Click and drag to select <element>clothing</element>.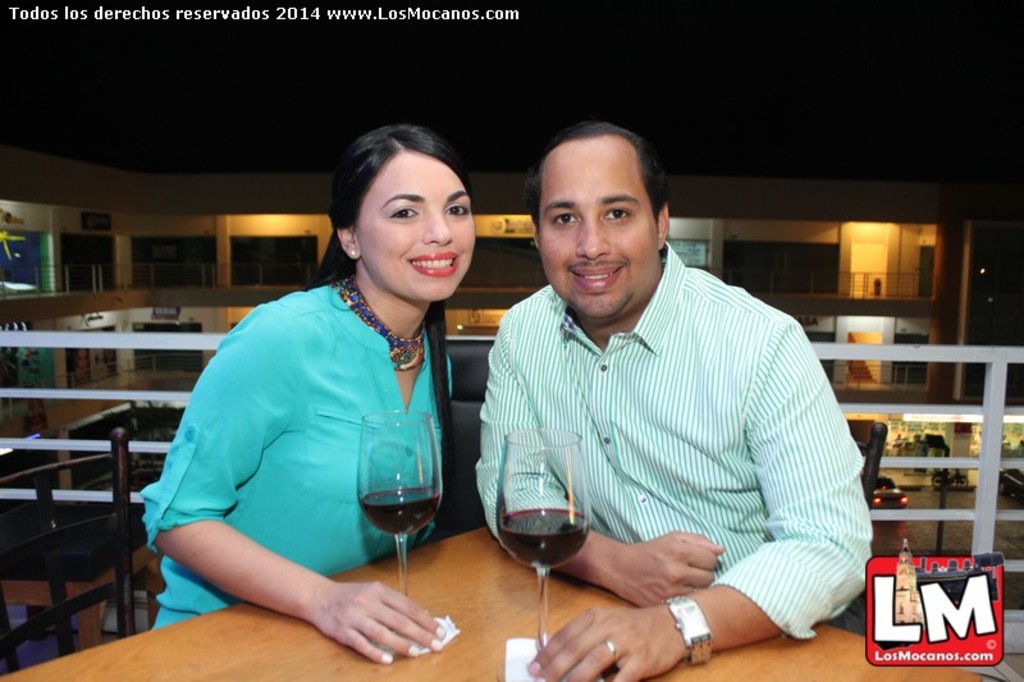
Selection: bbox=[472, 237, 872, 642].
